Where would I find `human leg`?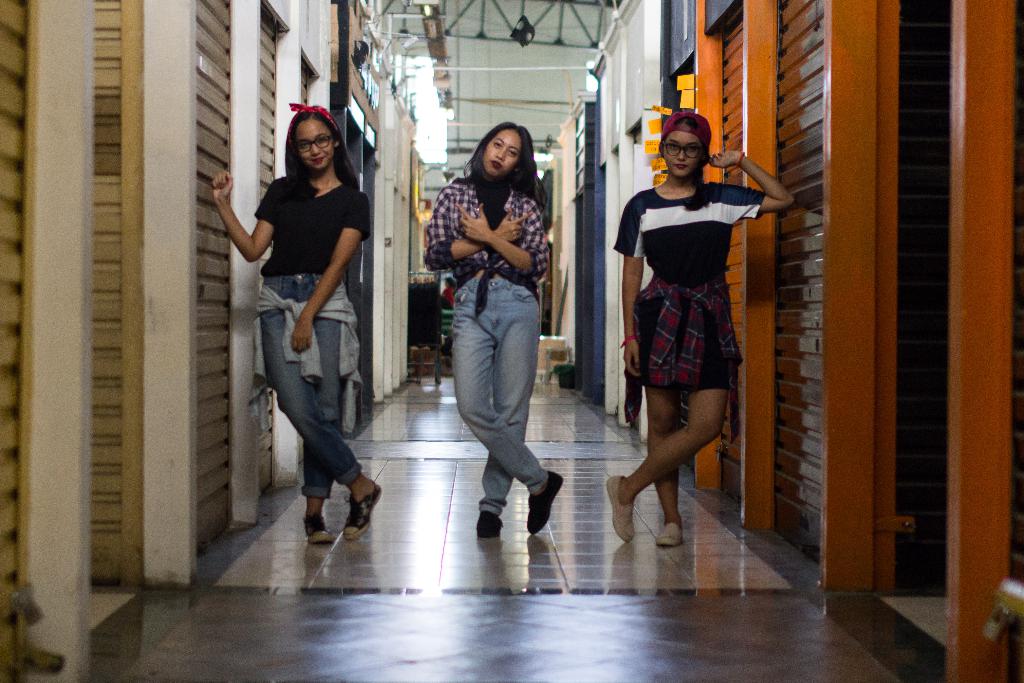
At <box>645,287,685,543</box>.
